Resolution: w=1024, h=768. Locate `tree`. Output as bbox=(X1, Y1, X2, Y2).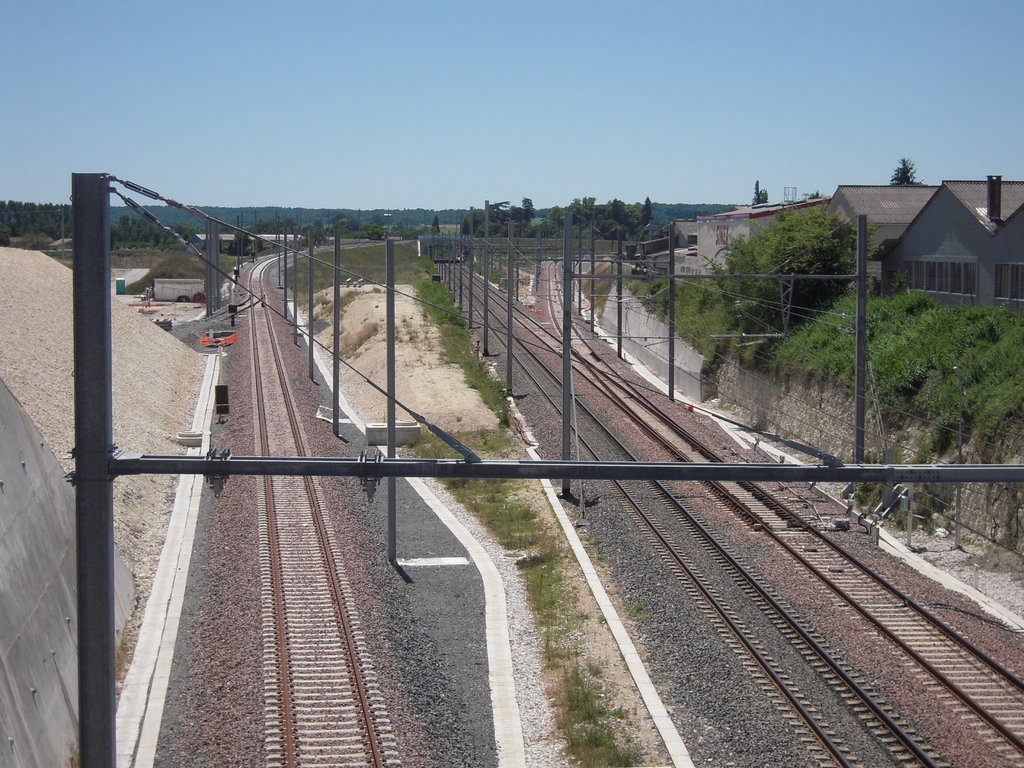
bbox=(520, 193, 535, 225).
